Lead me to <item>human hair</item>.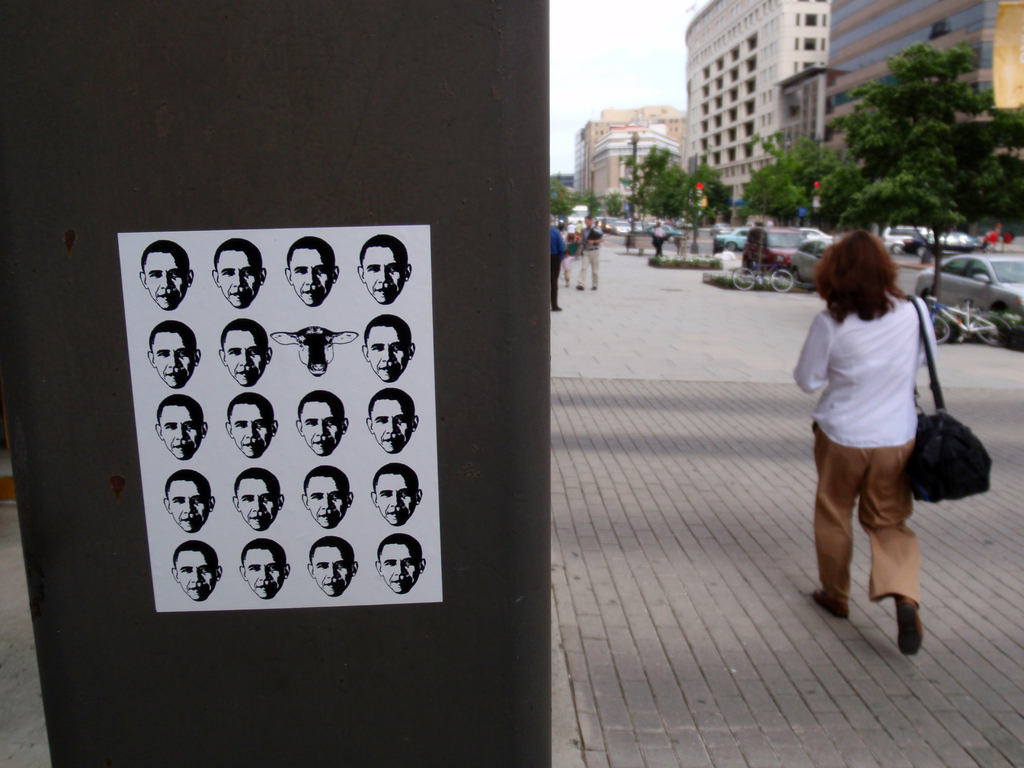
Lead to box(142, 241, 190, 273).
